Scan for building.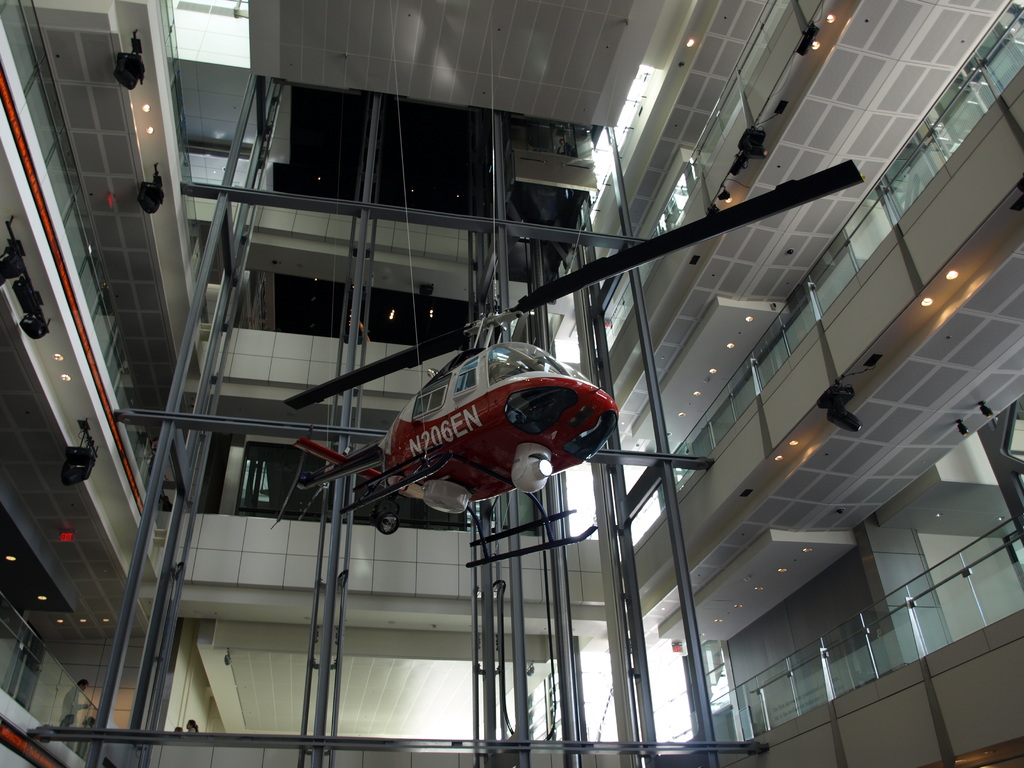
Scan result: 1/1/1023/767.
